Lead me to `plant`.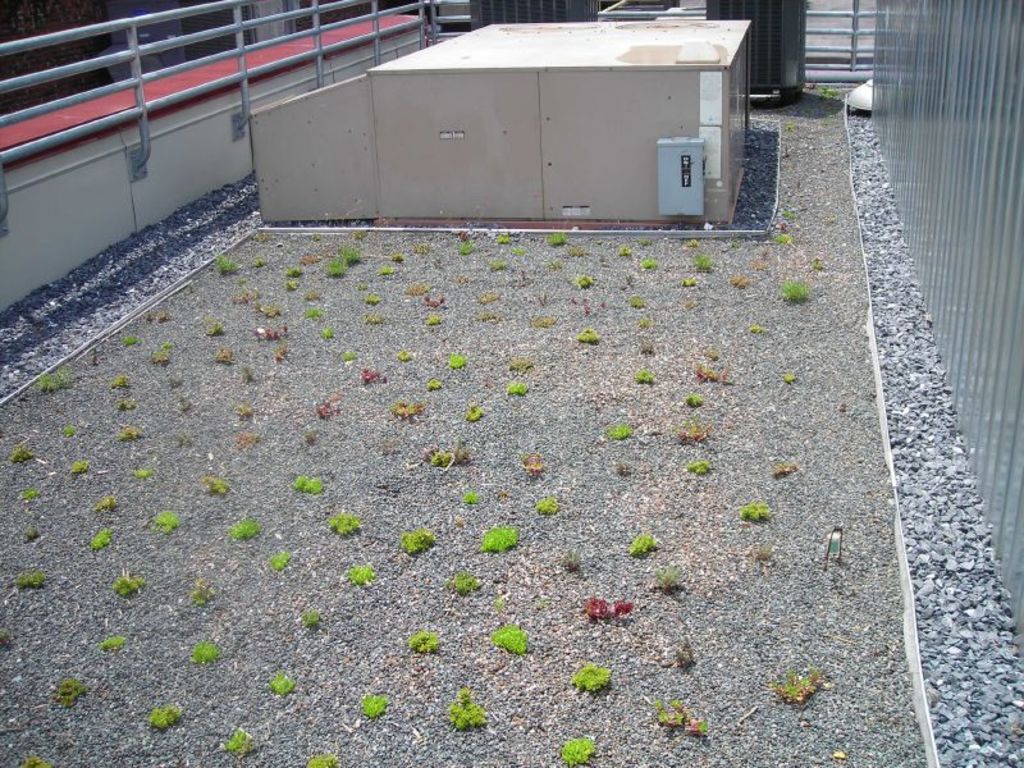
Lead to {"left": 201, "top": 468, "right": 229, "bottom": 498}.
